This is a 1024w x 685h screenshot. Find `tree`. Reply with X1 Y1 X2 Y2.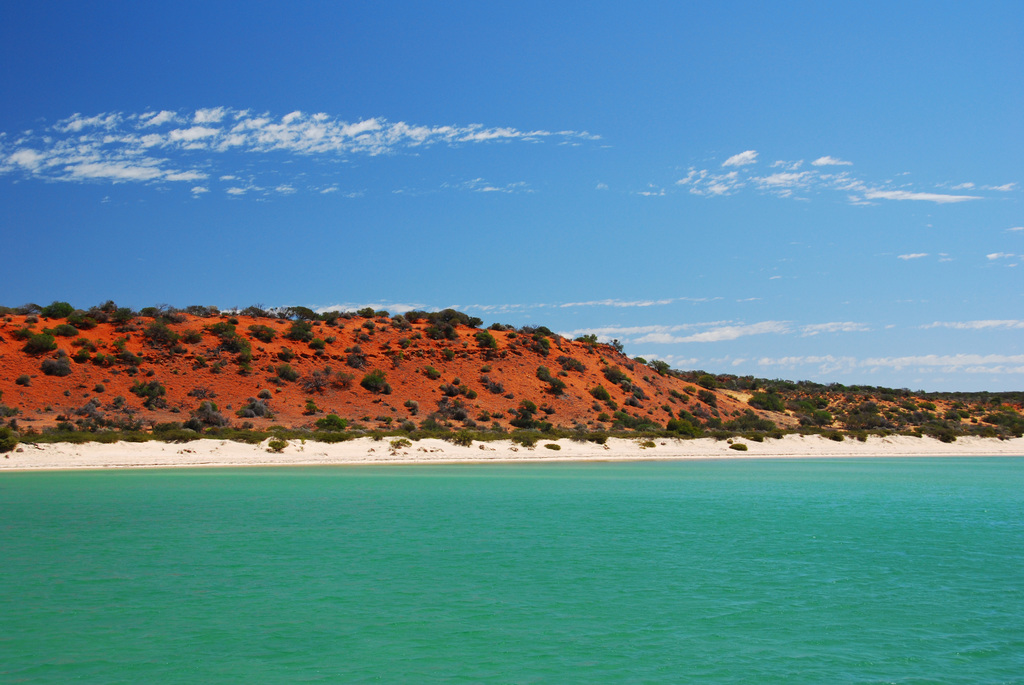
164 303 179 318.
